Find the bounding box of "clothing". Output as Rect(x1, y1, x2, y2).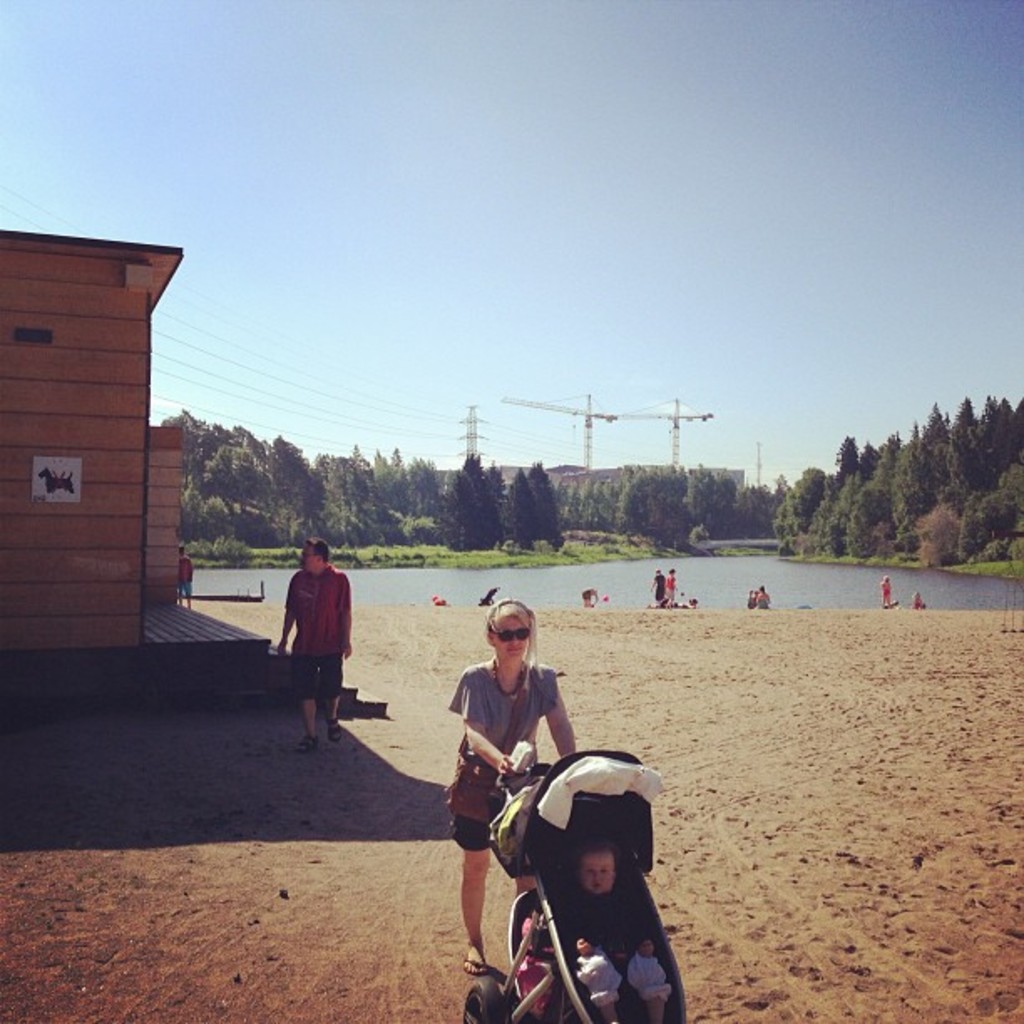
Rect(566, 895, 669, 1012).
